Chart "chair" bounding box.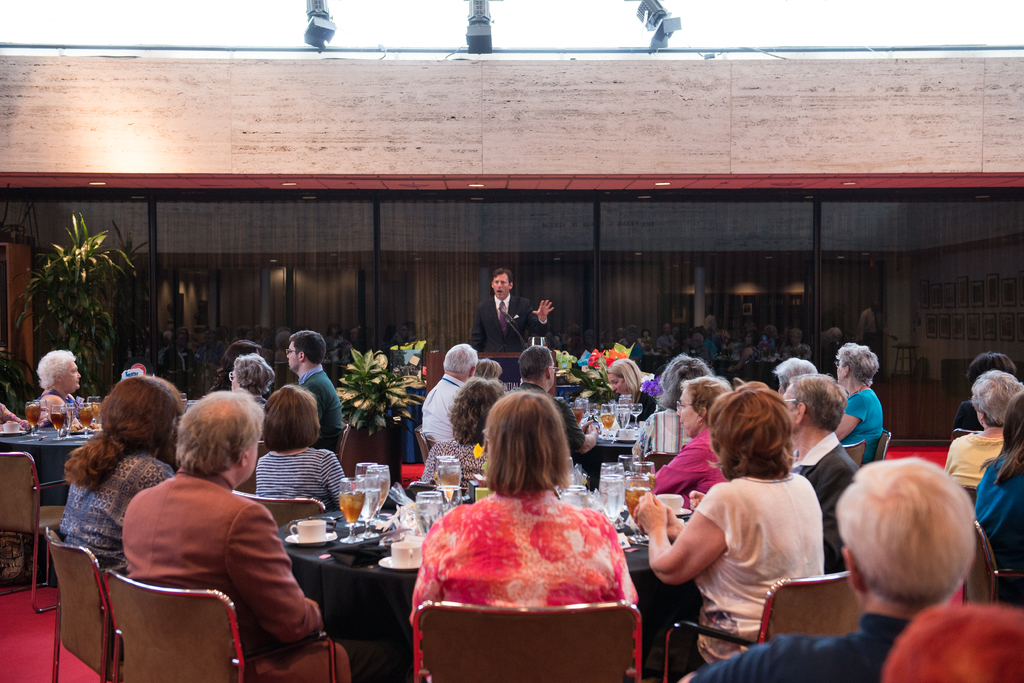
Charted: <box>867,431,892,463</box>.
